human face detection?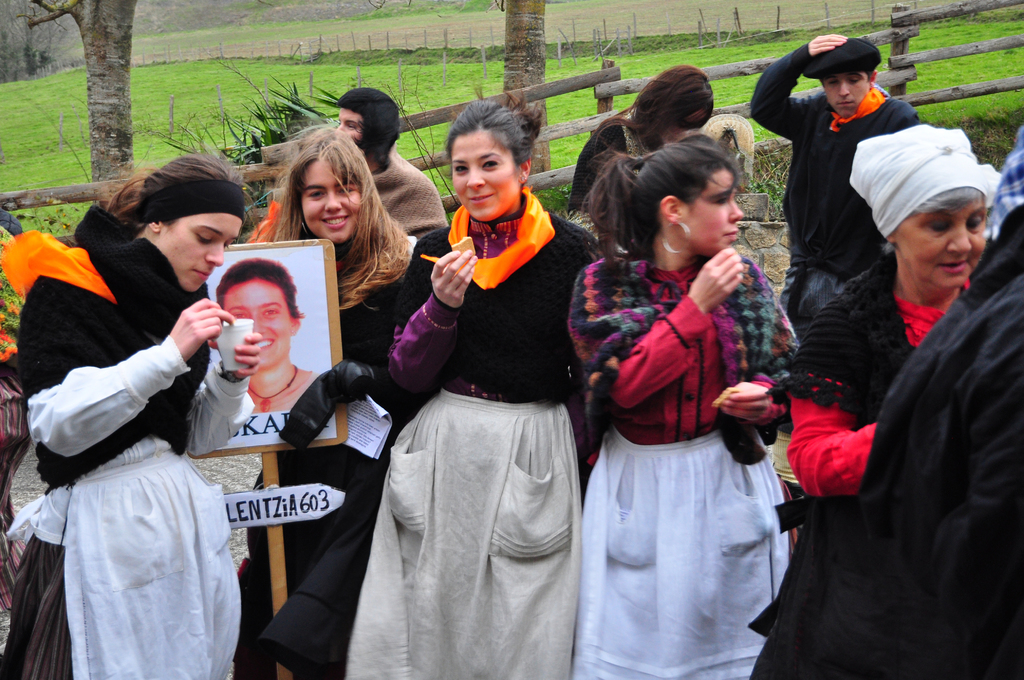
bbox=(221, 282, 295, 369)
